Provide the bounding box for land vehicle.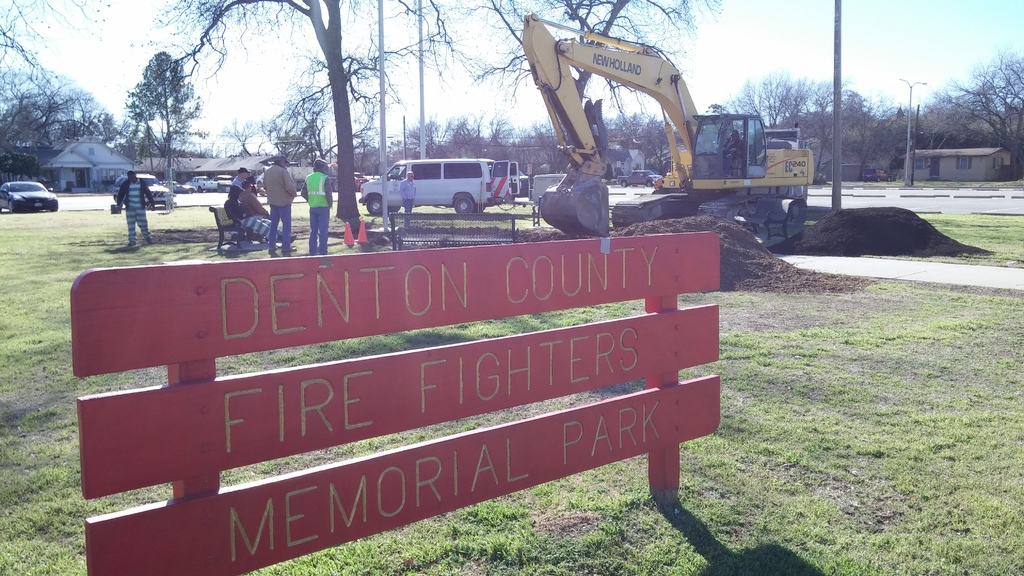
[356,154,532,211].
